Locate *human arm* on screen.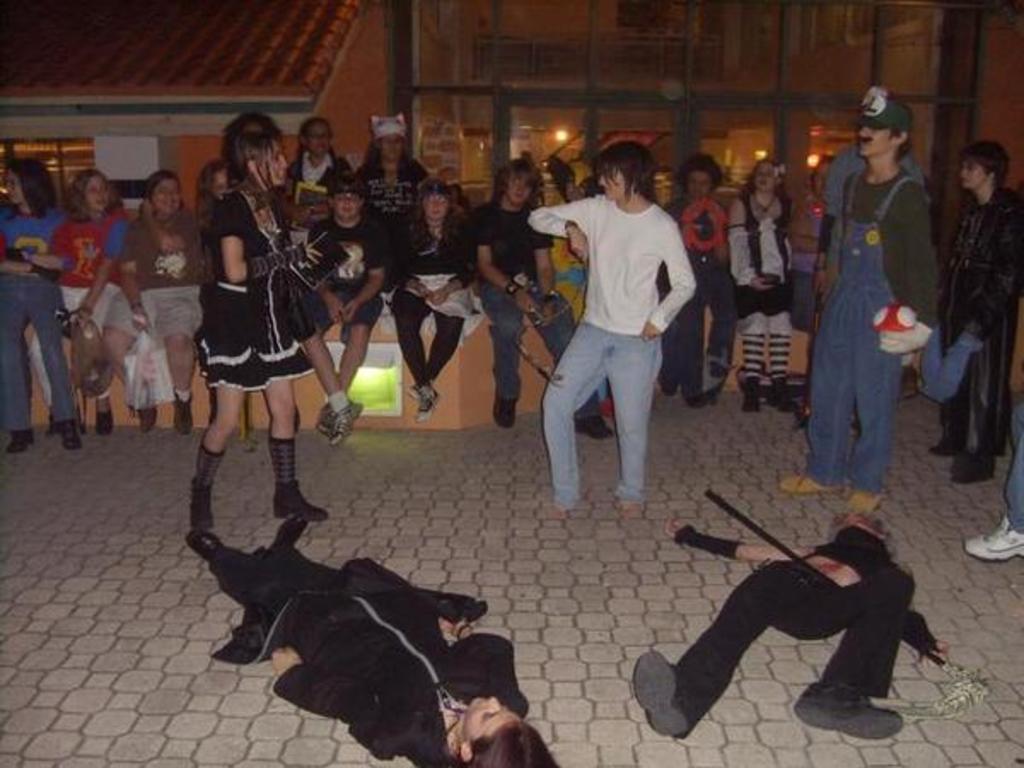
On screen at x1=1014 y1=294 x2=1022 y2=394.
